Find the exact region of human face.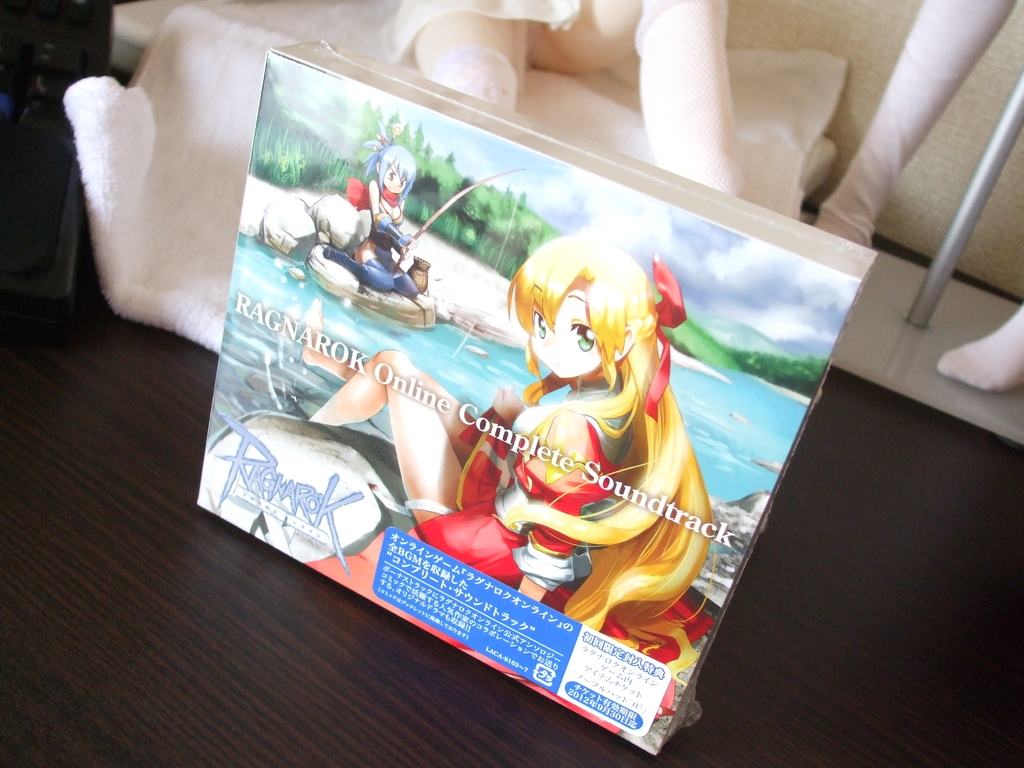
Exact region: (x1=385, y1=160, x2=406, y2=195).
